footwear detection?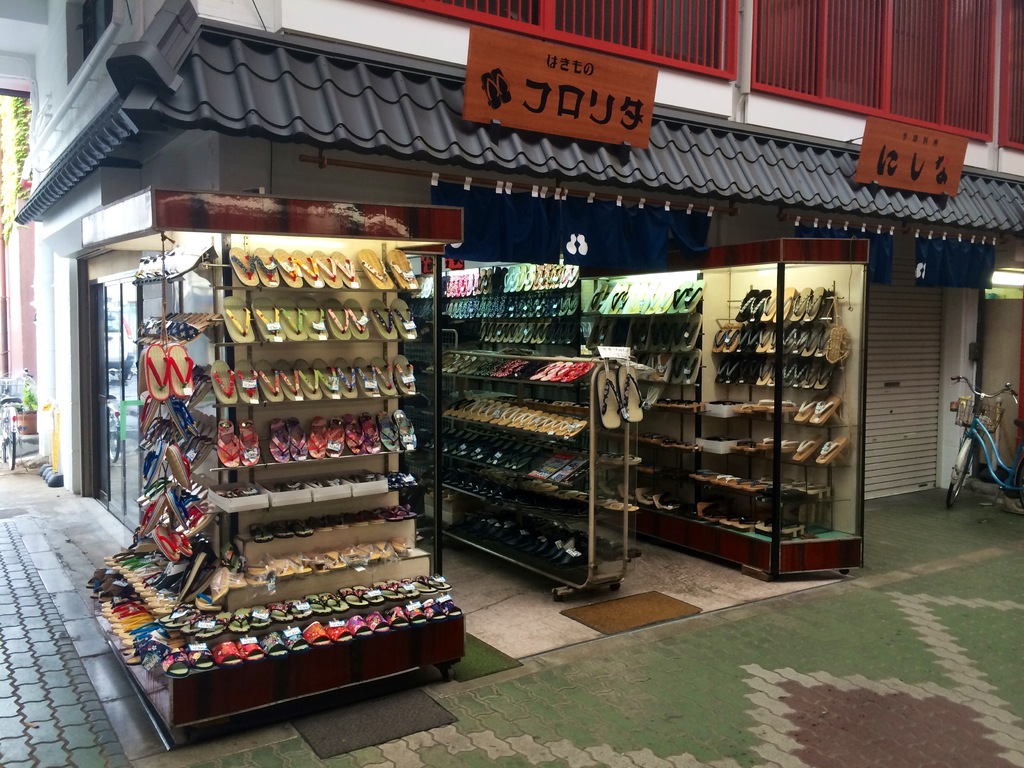
x1=212, y1=643, x2=245, y2=664
